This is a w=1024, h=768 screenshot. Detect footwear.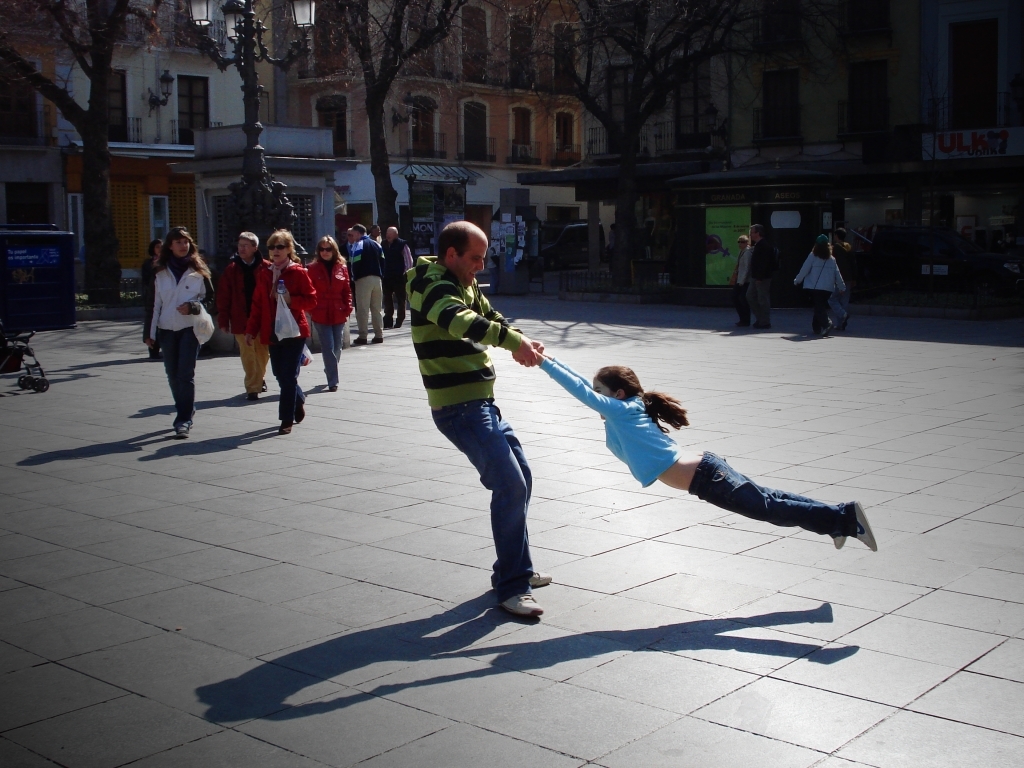
bbox(295, 402, 308, 427).
